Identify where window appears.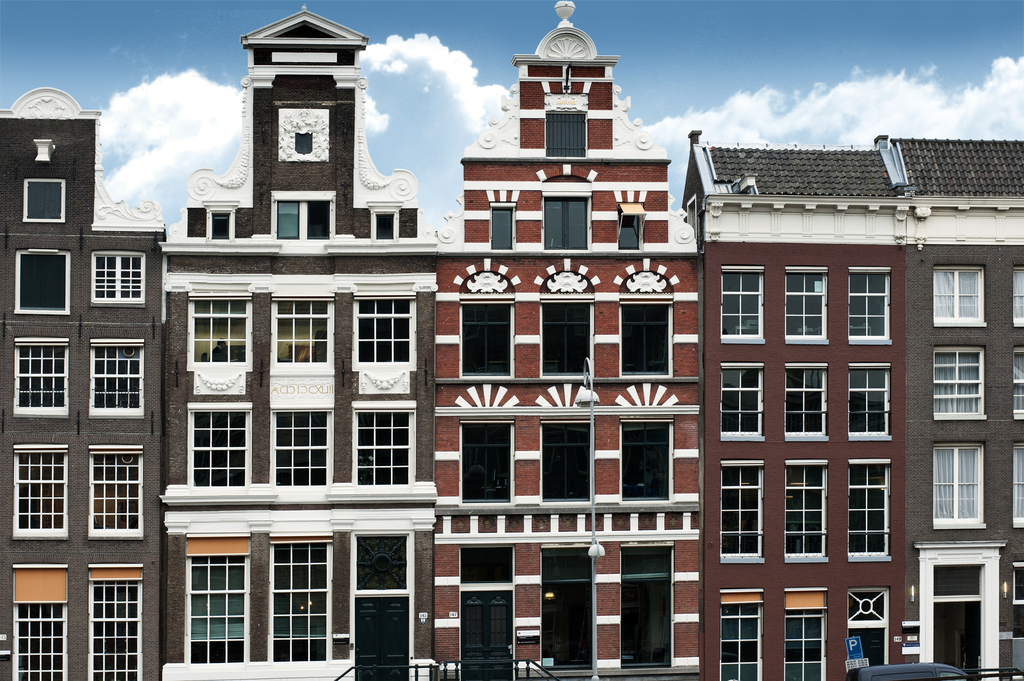
Appears at {"left": 14, "top": 566, "right": 65, "bottom": 680}.
